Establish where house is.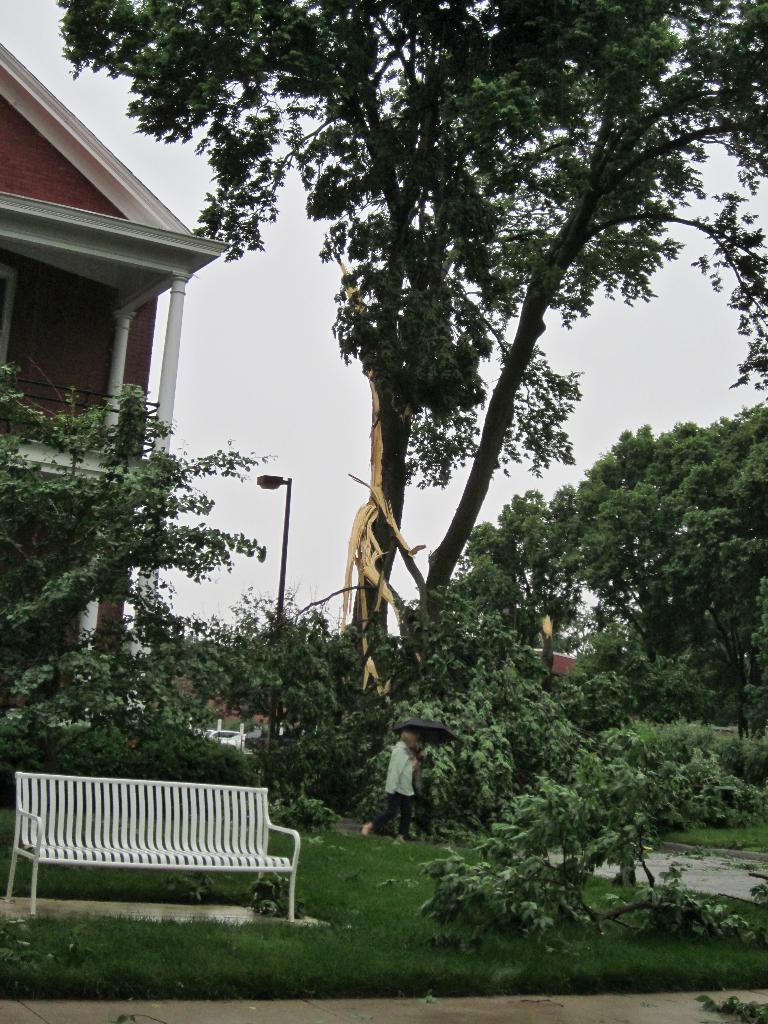
Established at 0,43,234,661.
